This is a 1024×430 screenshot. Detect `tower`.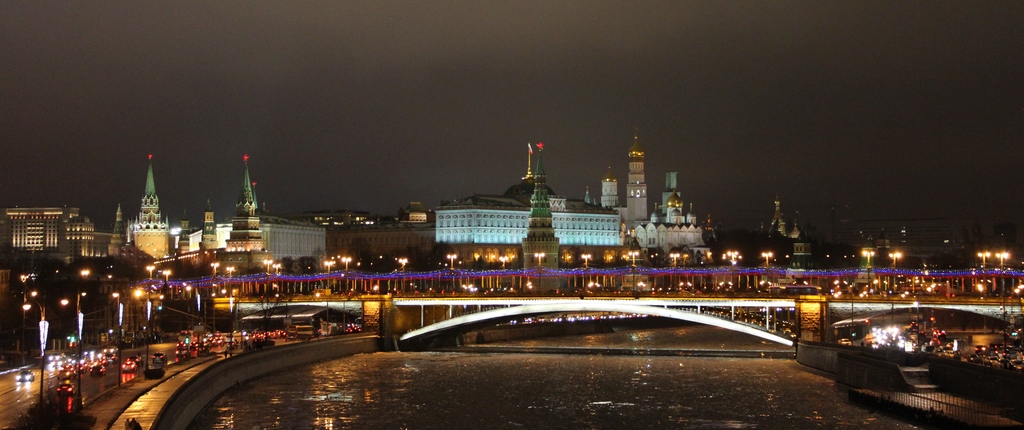
BBox(520, 145, 560, 296).
